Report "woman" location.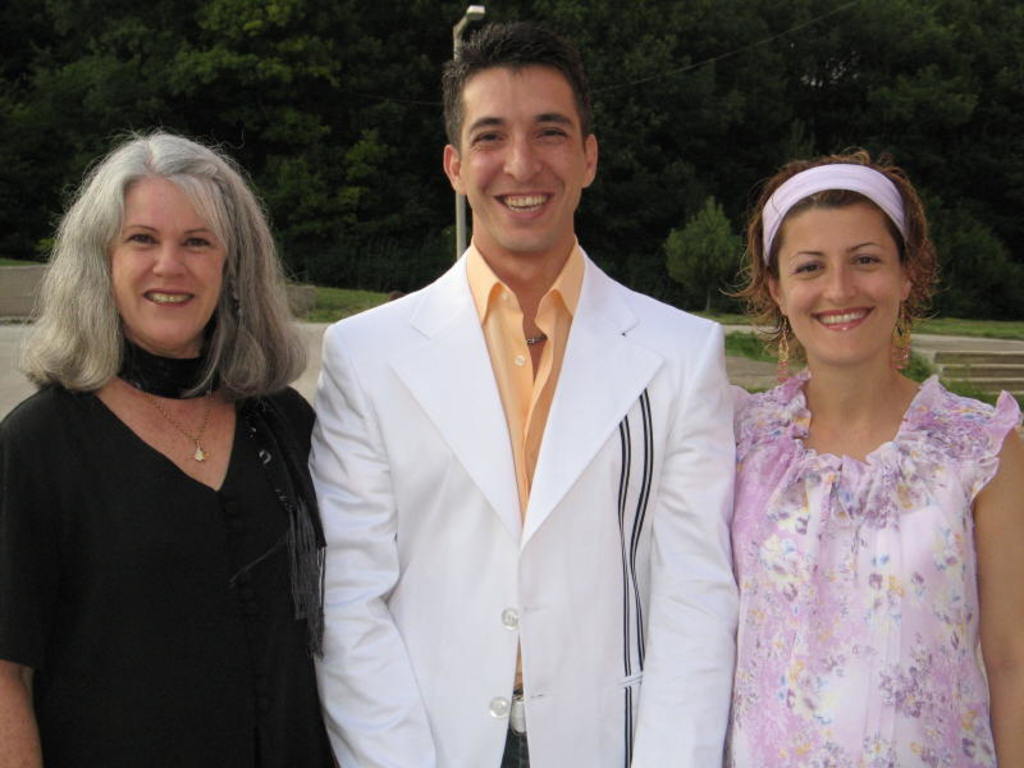
Report: 736, 141, 1023, 765.
